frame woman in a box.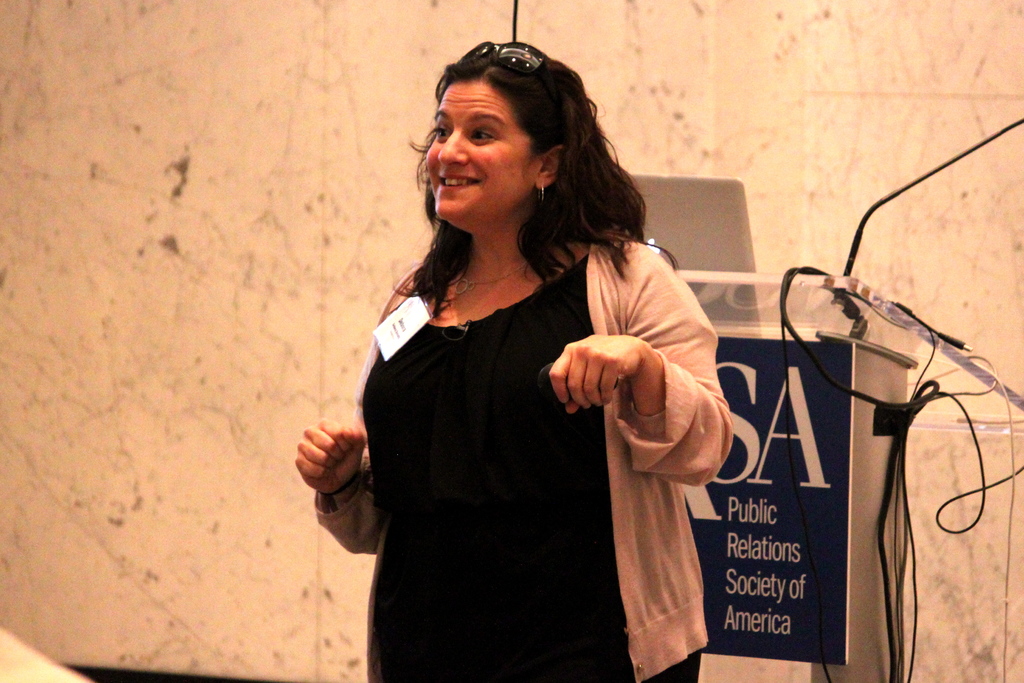
[331, 53, 761, 682].
